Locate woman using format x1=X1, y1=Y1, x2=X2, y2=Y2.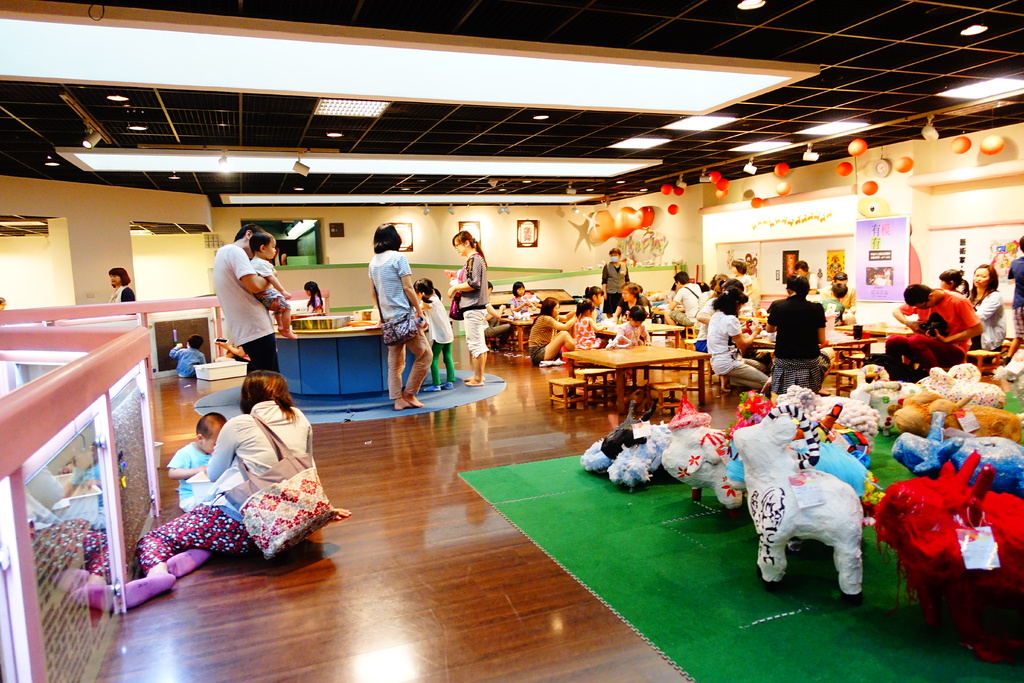
x1=967, y1=263, x2=1007, y2=365.
